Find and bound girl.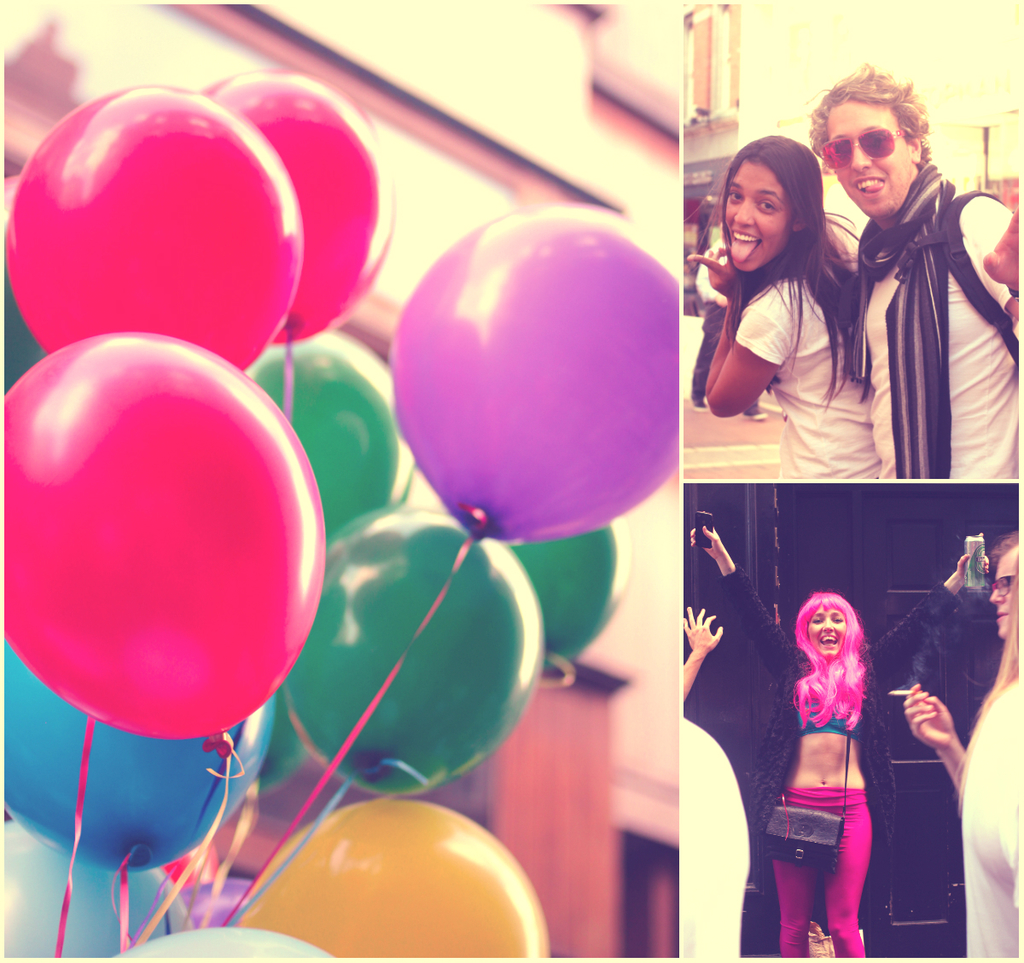
Bound: 684:133:882:481.
